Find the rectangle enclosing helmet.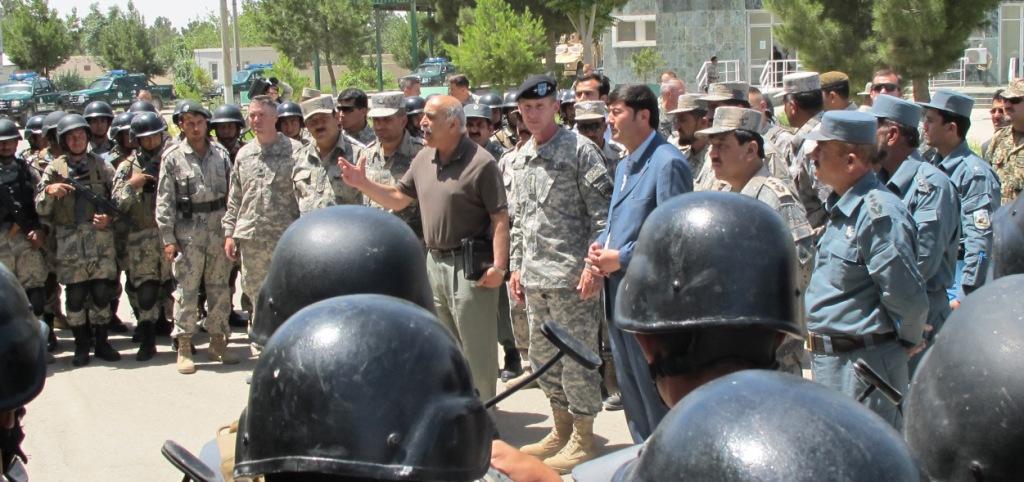
detection(394, 92, 430, 128).
